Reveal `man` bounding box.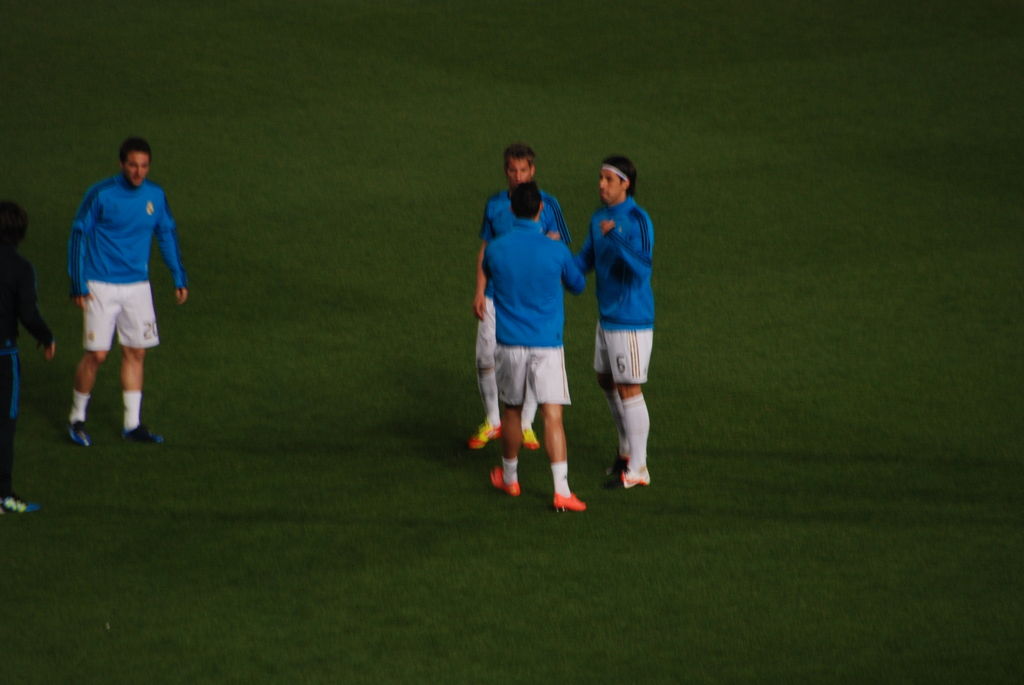
Revealed: <box>0,194,67,523</box>.
